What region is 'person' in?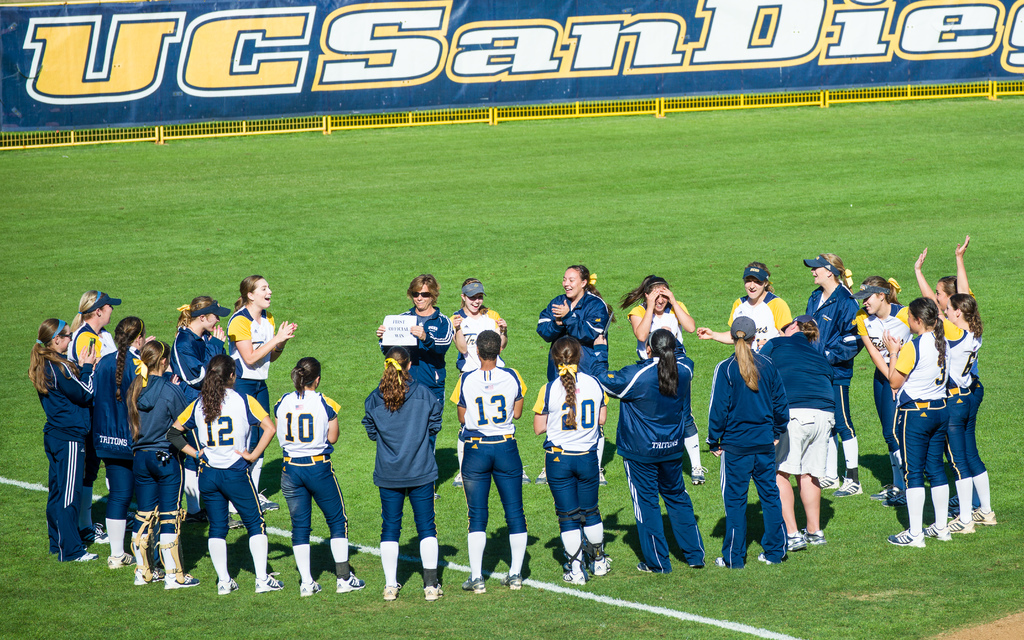
BBox(533, 261, 618, 484).
